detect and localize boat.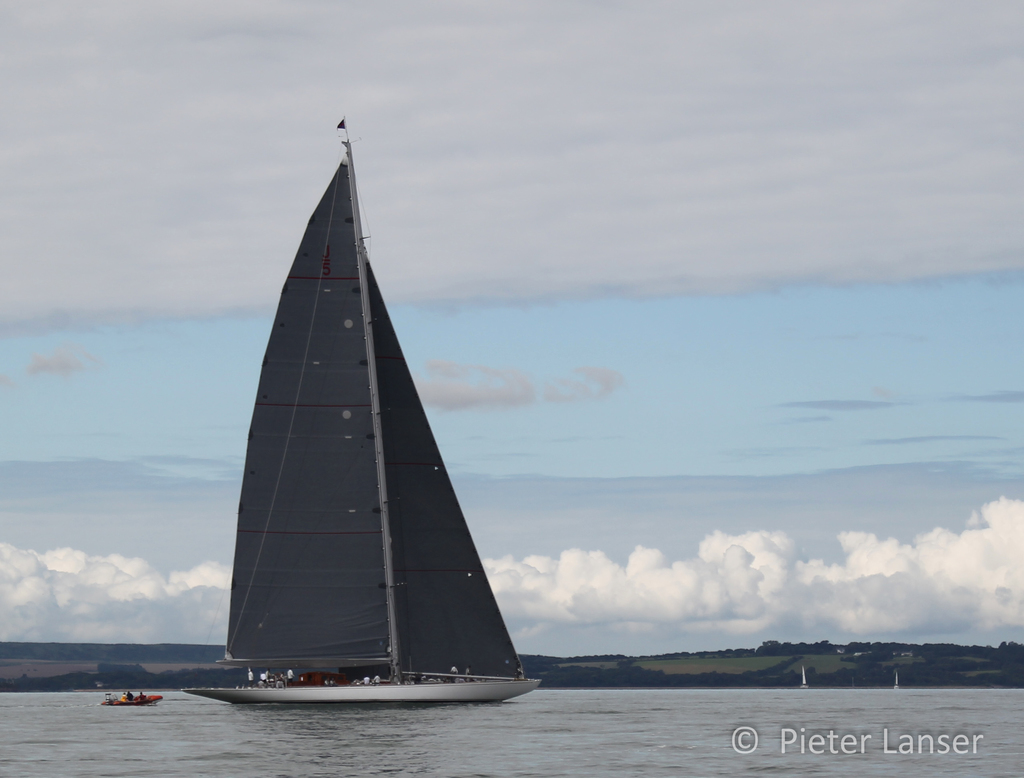
Localized at 103,690,164,714.
